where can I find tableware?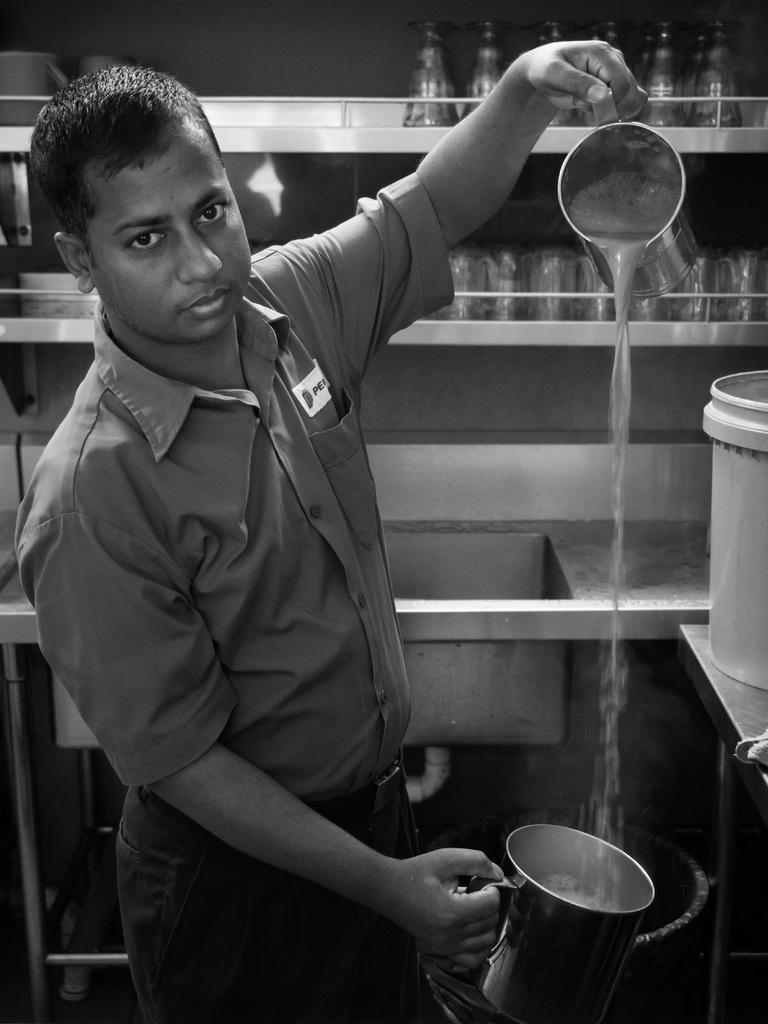
You can find it at {"x1": 582, "y1": 26, "x2": 632, "y2": 66}.
